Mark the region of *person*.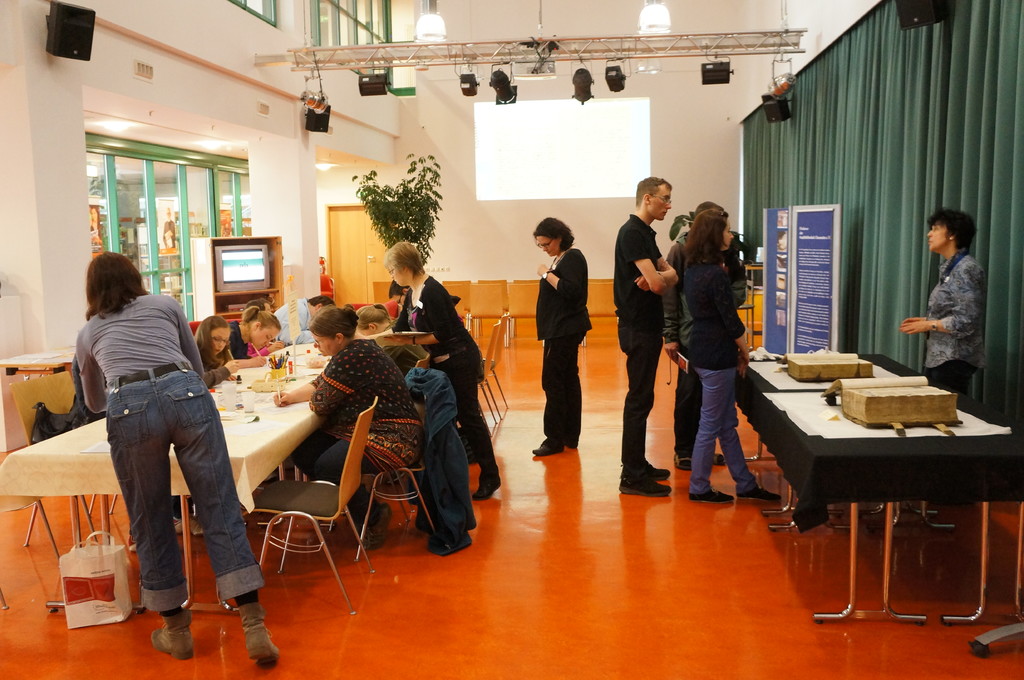
Region: Rect(662, 202, 747, 471).
